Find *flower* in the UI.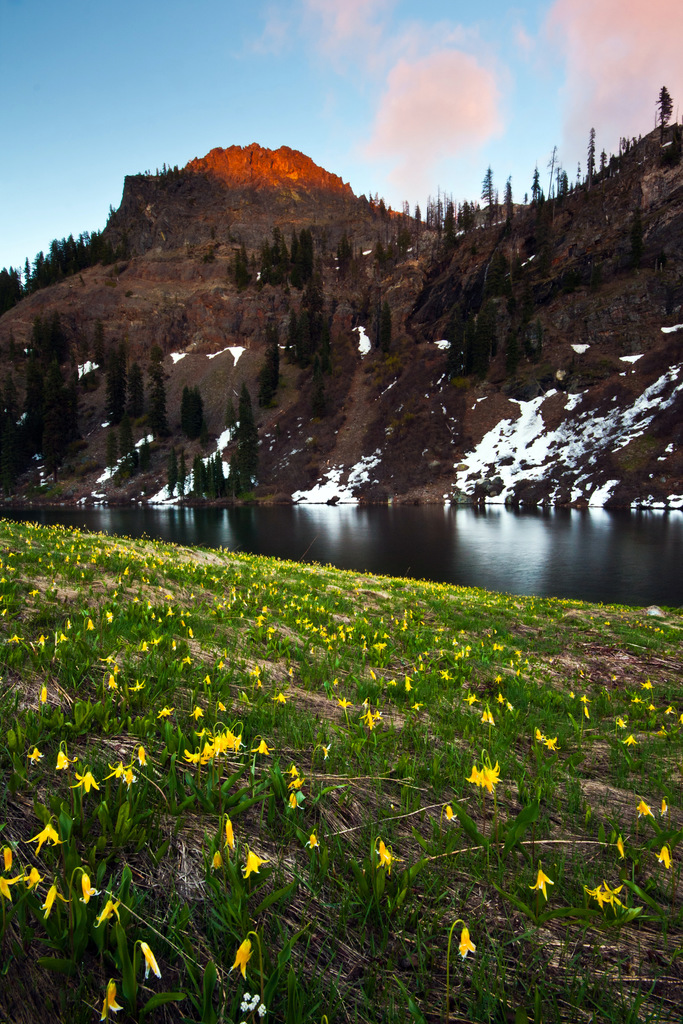
UI element at {"left": 38, "top": 640, "right": 47, "bottom": 650}.
